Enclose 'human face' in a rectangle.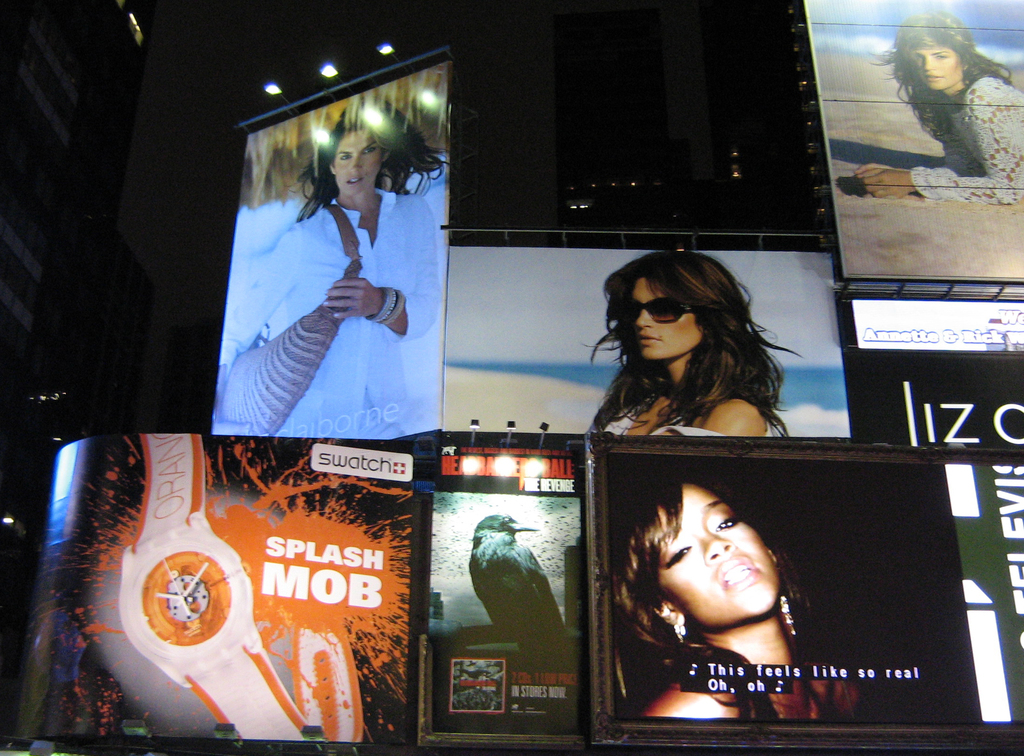
locate(335, 128, 381, 191).
